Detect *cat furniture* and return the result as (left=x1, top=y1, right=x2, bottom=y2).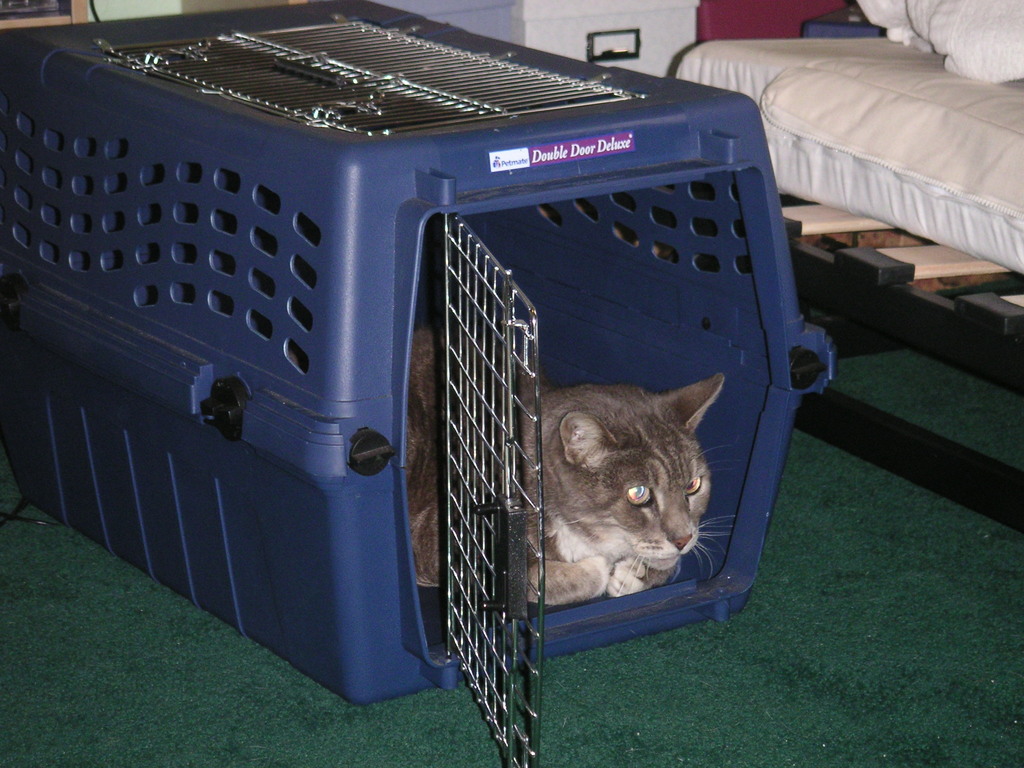
(left=0, top=0, right=838, bottom=767).
